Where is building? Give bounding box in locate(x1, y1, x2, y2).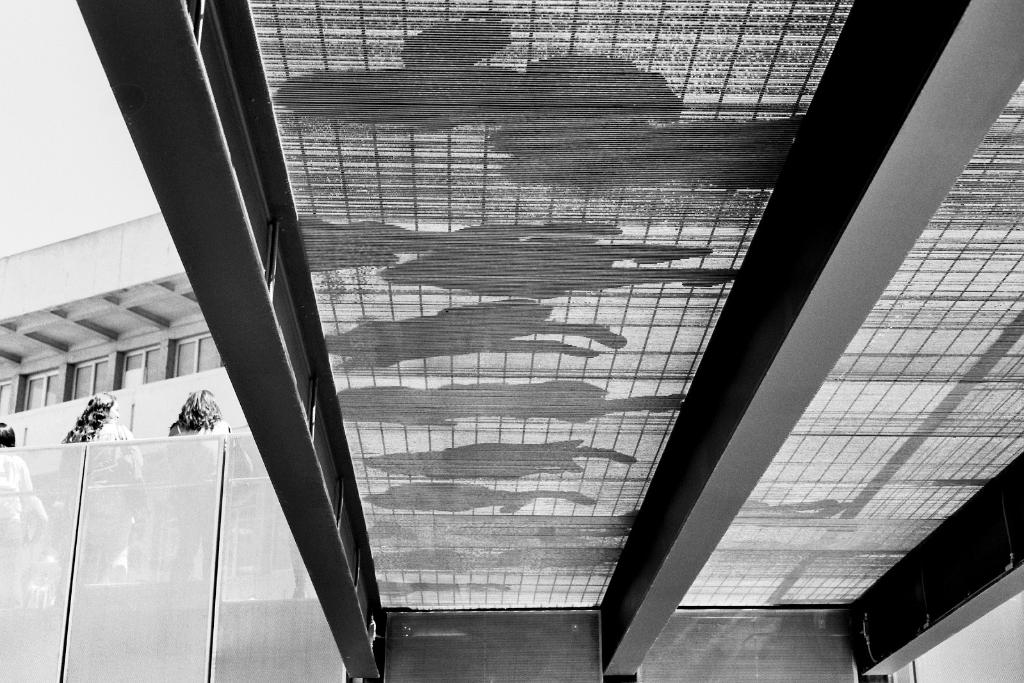
locate(0, 0, 1023, 682).
